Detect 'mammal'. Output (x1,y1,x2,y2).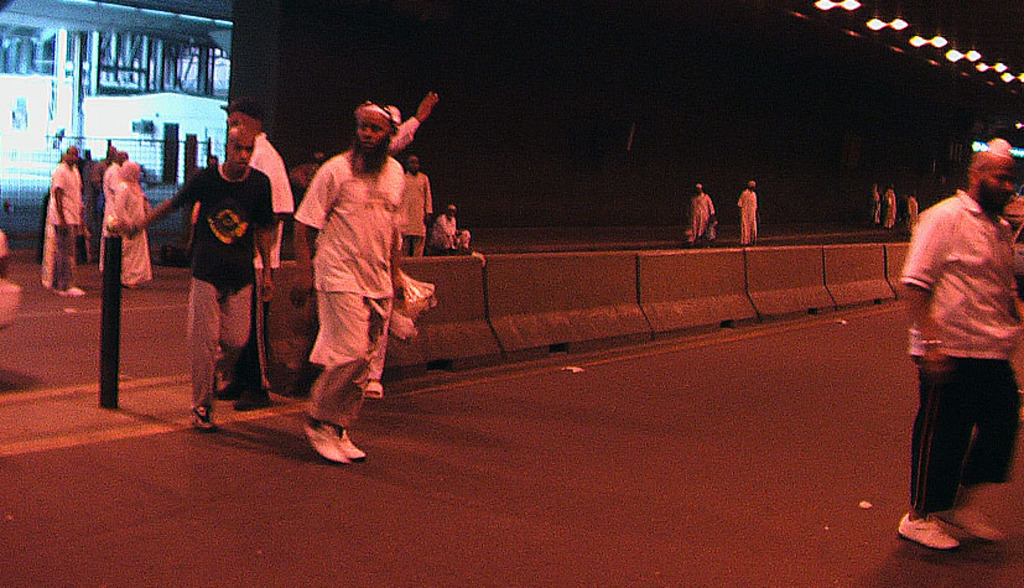
(113,165,155,292).
